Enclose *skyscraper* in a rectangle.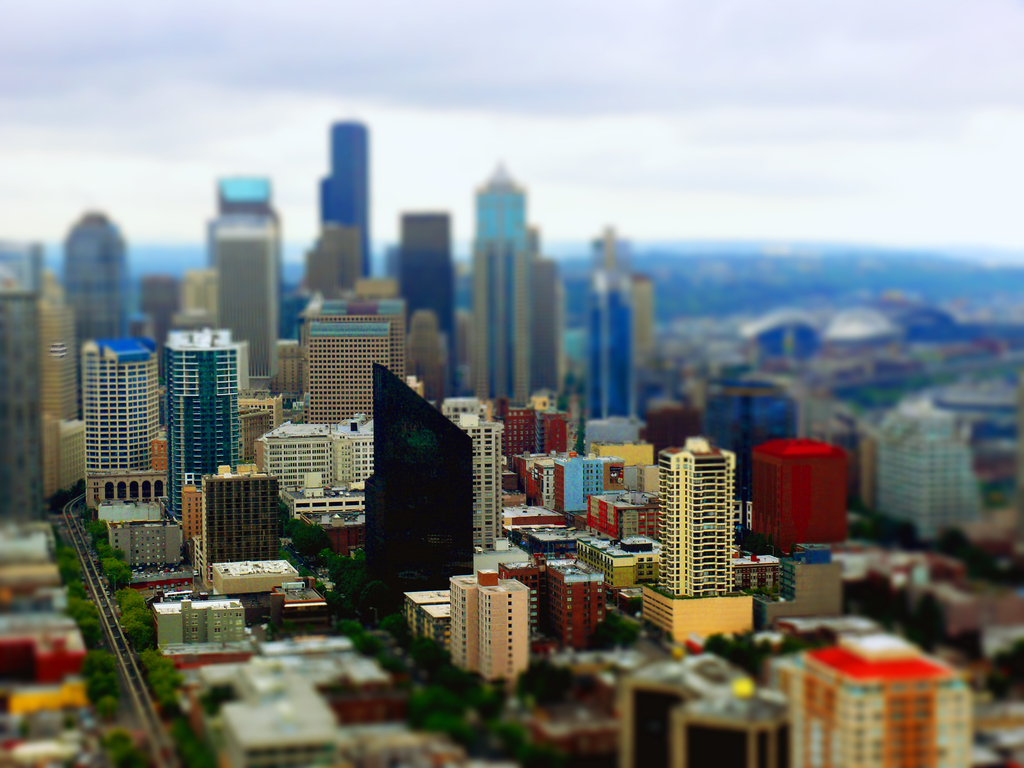
select_region(76, 333, 162, 509).
